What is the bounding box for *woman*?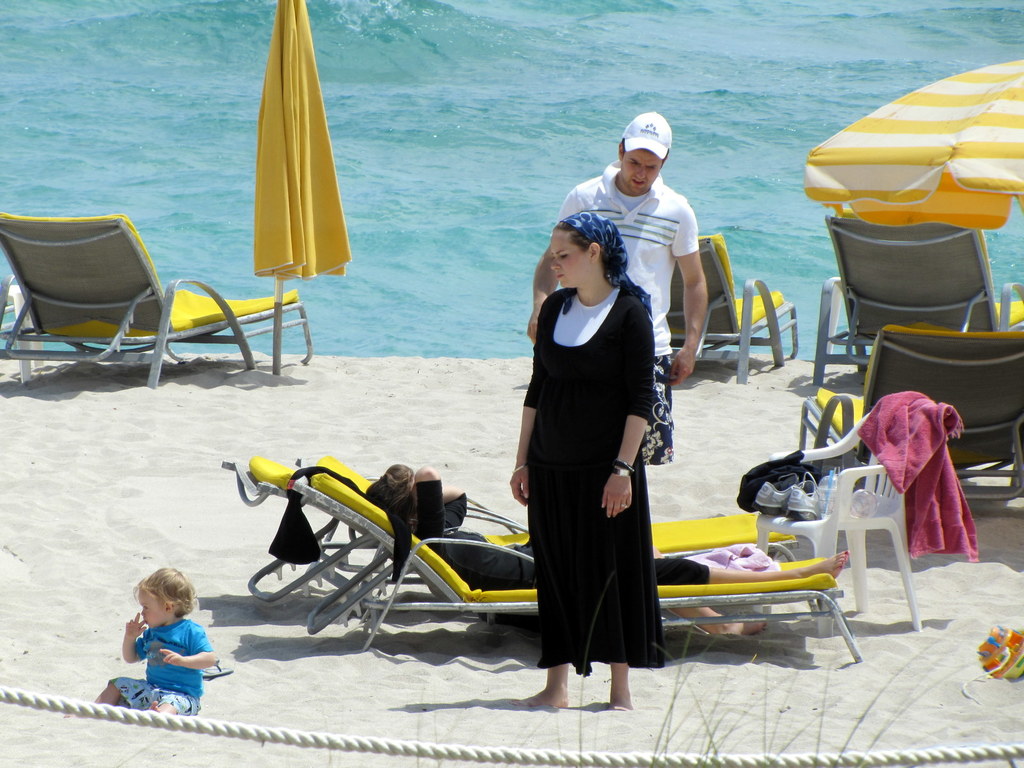
[left=476, top=182, right=681, bottom=714].
